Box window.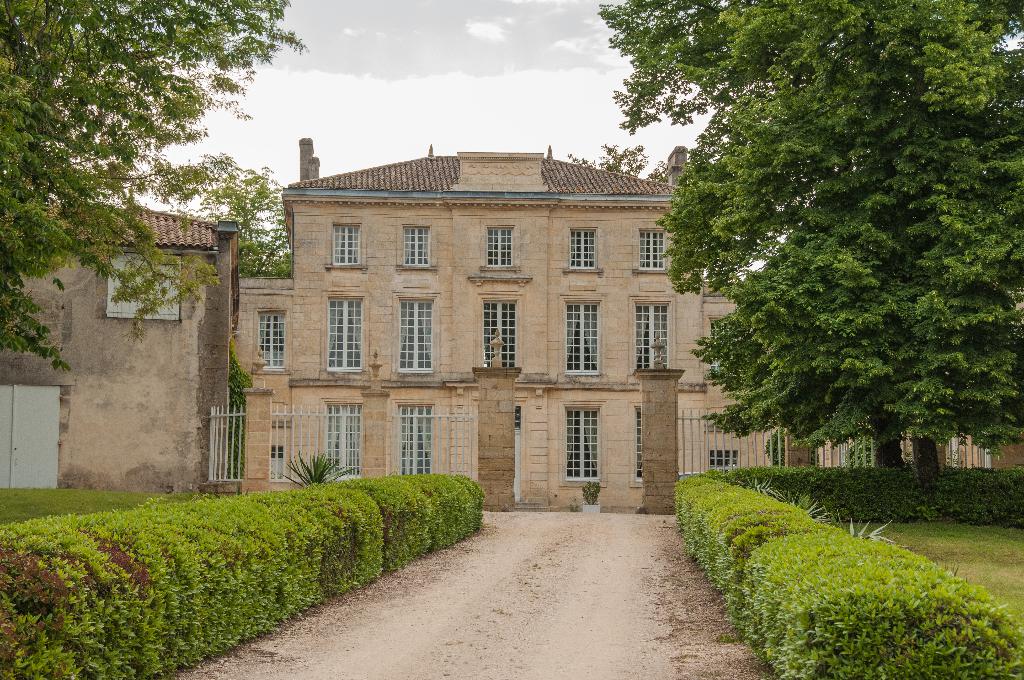
[259, 314, 284, 371].
